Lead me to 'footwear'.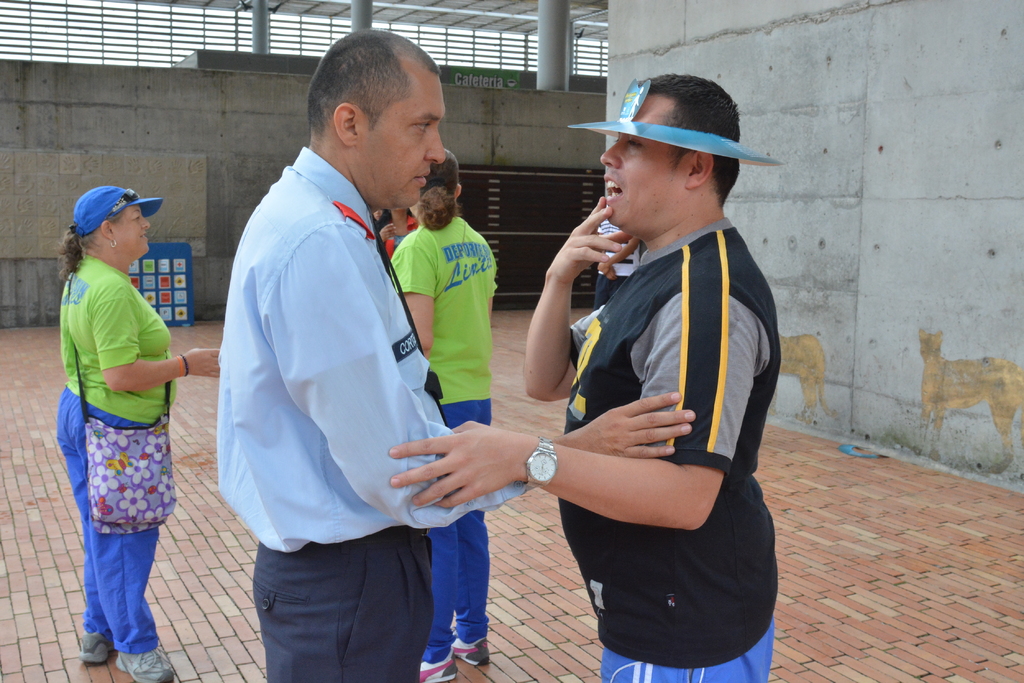
Lead to select_region(114, 647, 175, 682).
